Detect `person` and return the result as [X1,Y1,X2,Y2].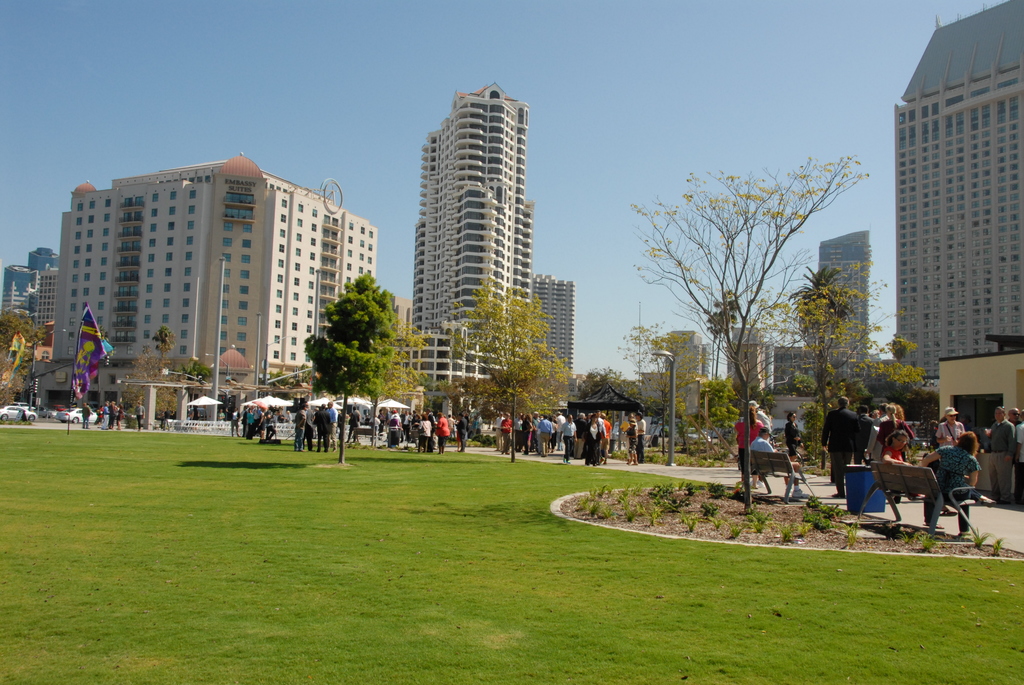
[785,408,802,461].
